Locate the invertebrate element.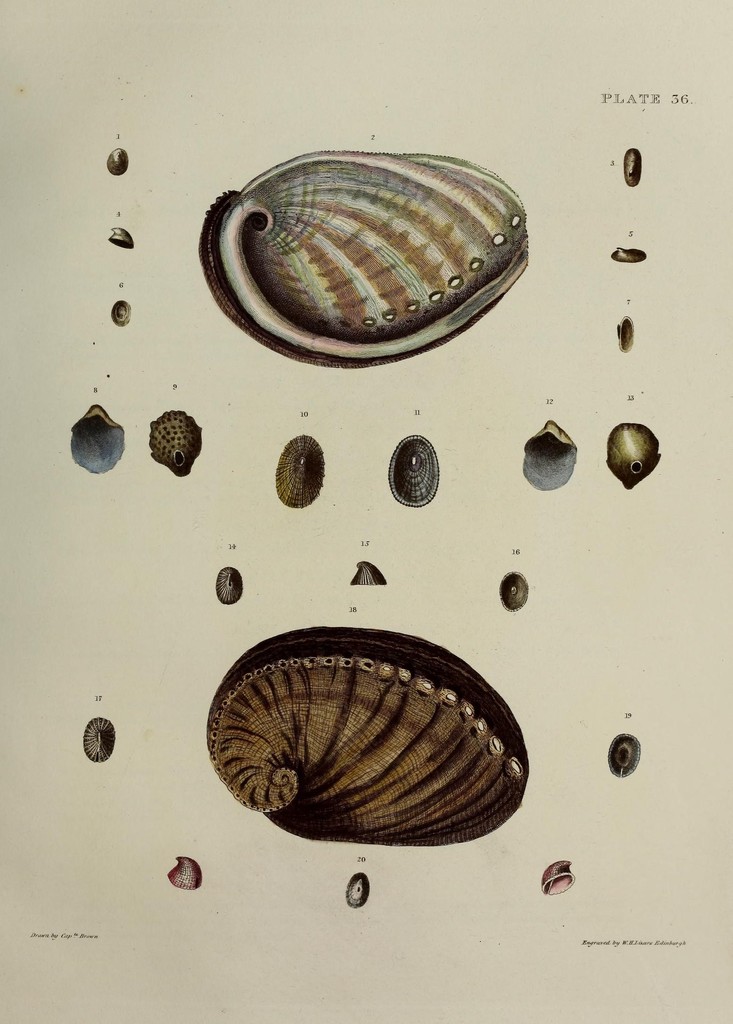
Element bbox: crop(200, 147, 530, 371).
